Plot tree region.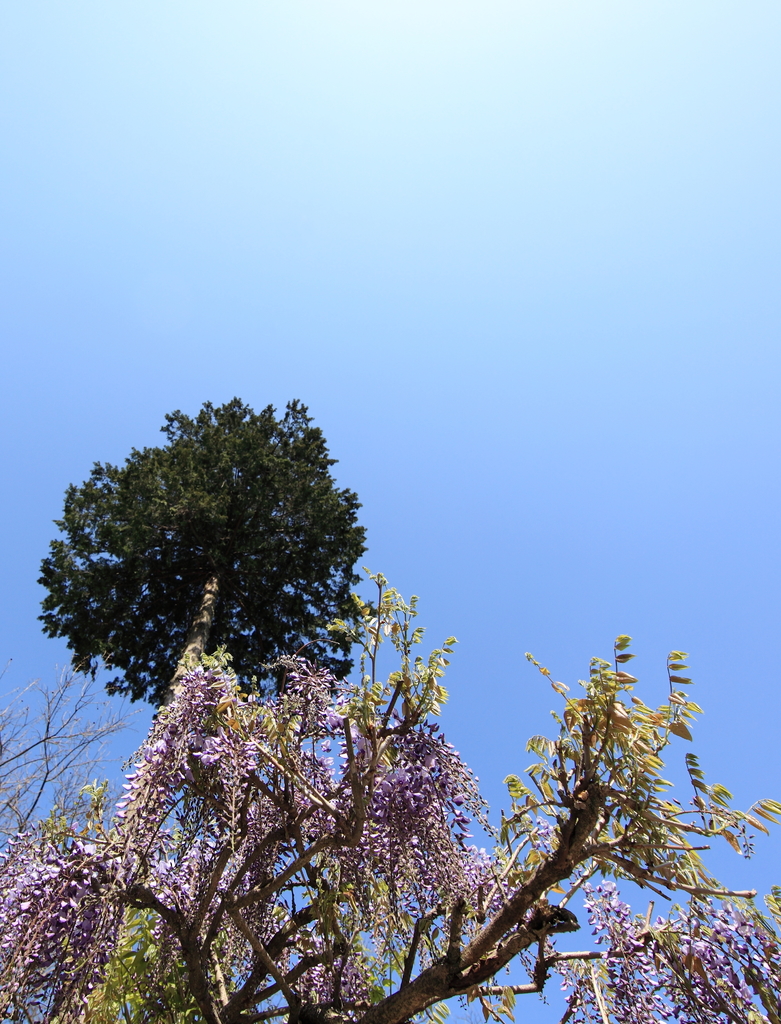
Plotted at [0,460,780,1023].
